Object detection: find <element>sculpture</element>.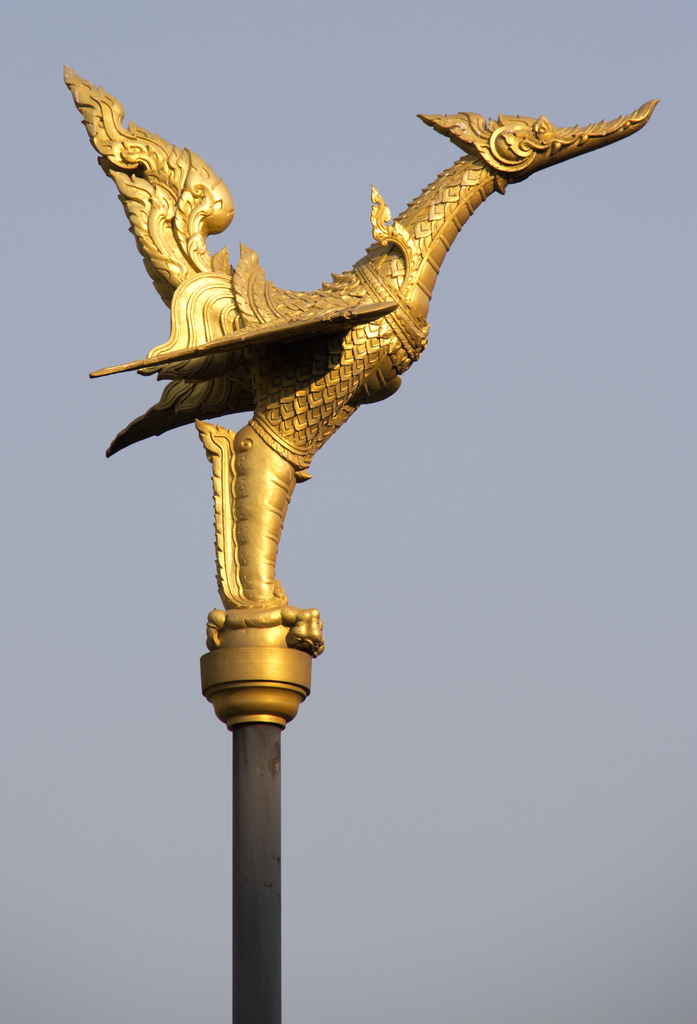
select_region(86, 53, 622, 692).
